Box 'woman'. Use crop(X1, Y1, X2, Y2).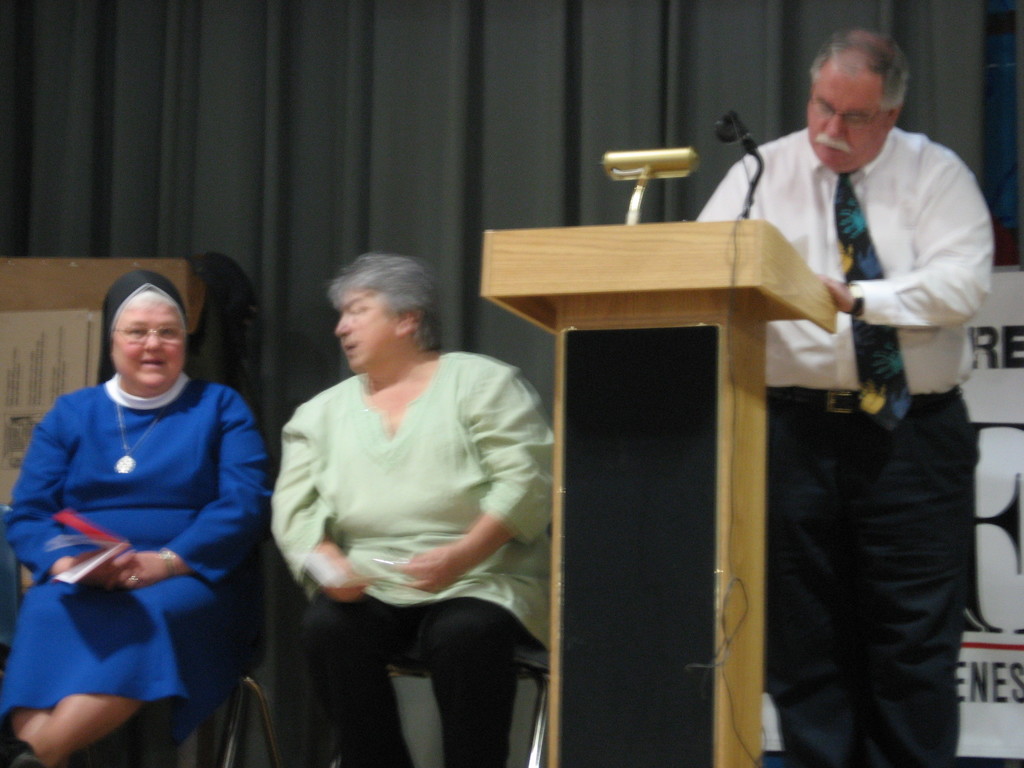
crop(264, 252, 557, 767).
